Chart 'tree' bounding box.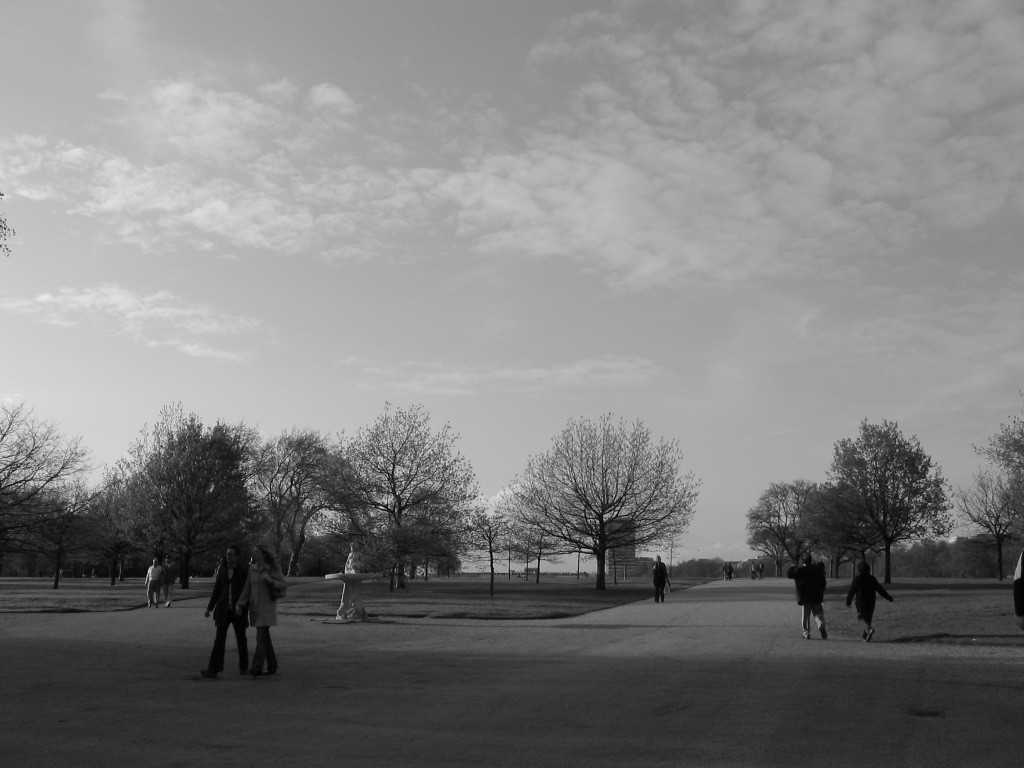
Charted: x1=110 y1=410 x2=253 y2=587.
